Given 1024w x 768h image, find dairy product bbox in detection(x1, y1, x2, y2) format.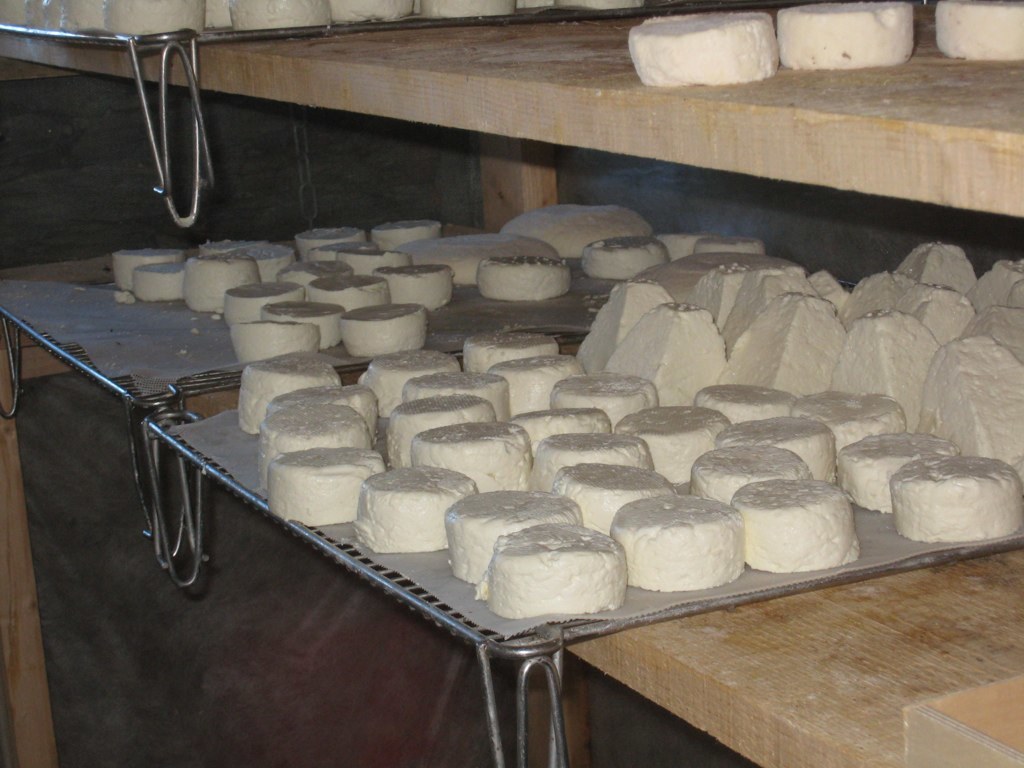
detection(324, 0, 413, 18).
